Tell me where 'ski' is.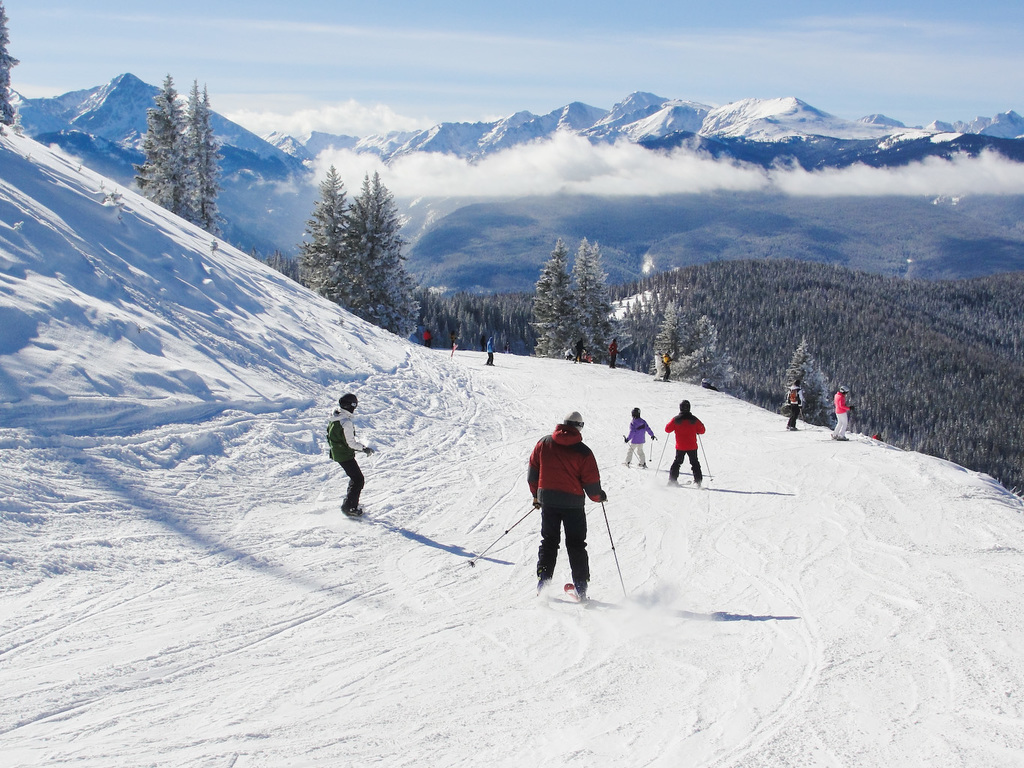
'ski' is at bbox(662, 476, 675, 486).
